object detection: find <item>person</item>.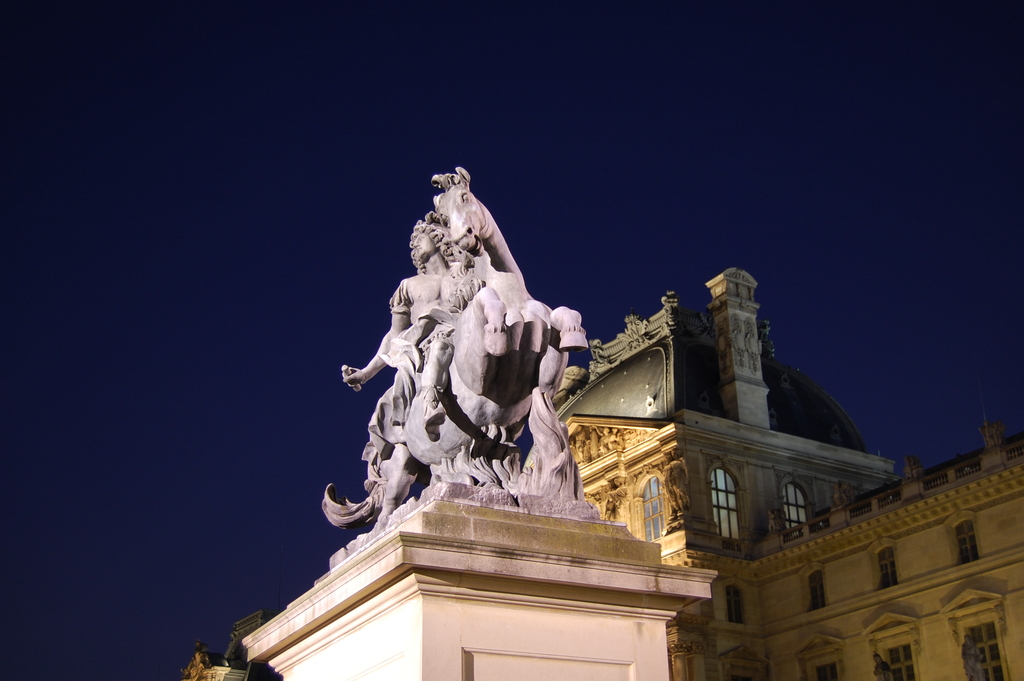
Rect(333, 191, 588, 563).
